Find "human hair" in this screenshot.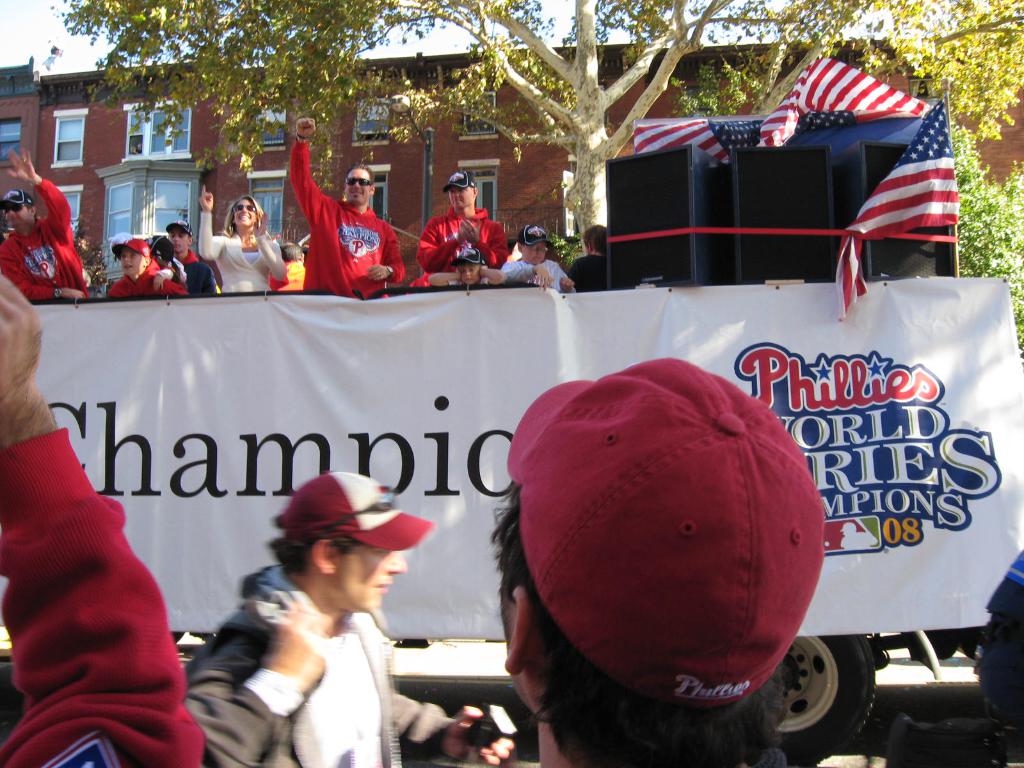
The bounding box for "human hair" is detection(264, 534, 365, 578).
